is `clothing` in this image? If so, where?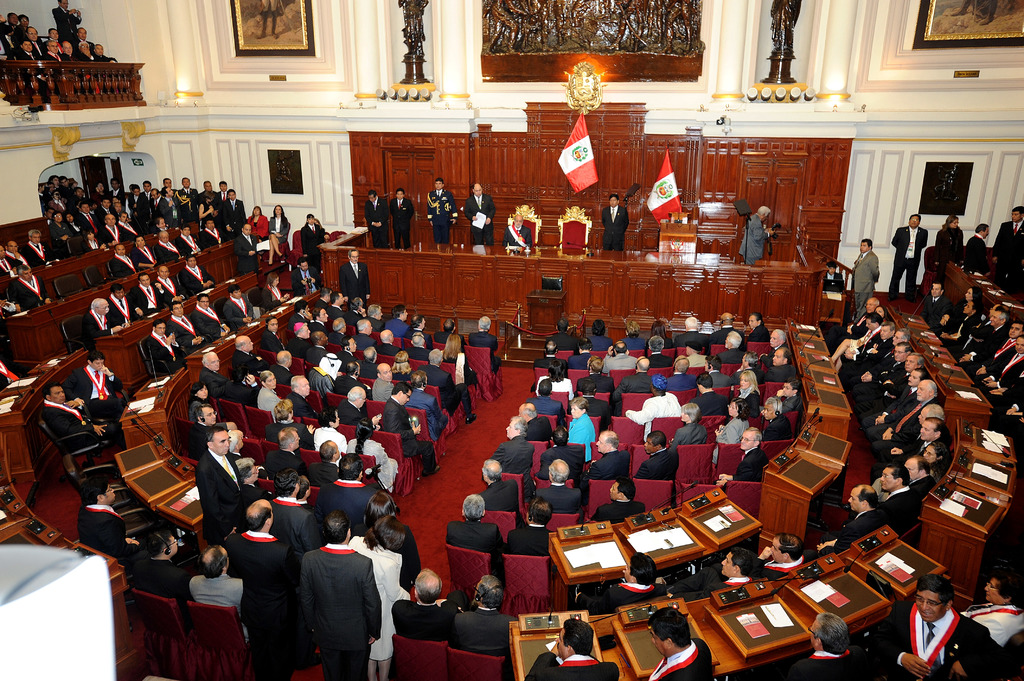
Yes, at box(234, 347, 269, 376).
